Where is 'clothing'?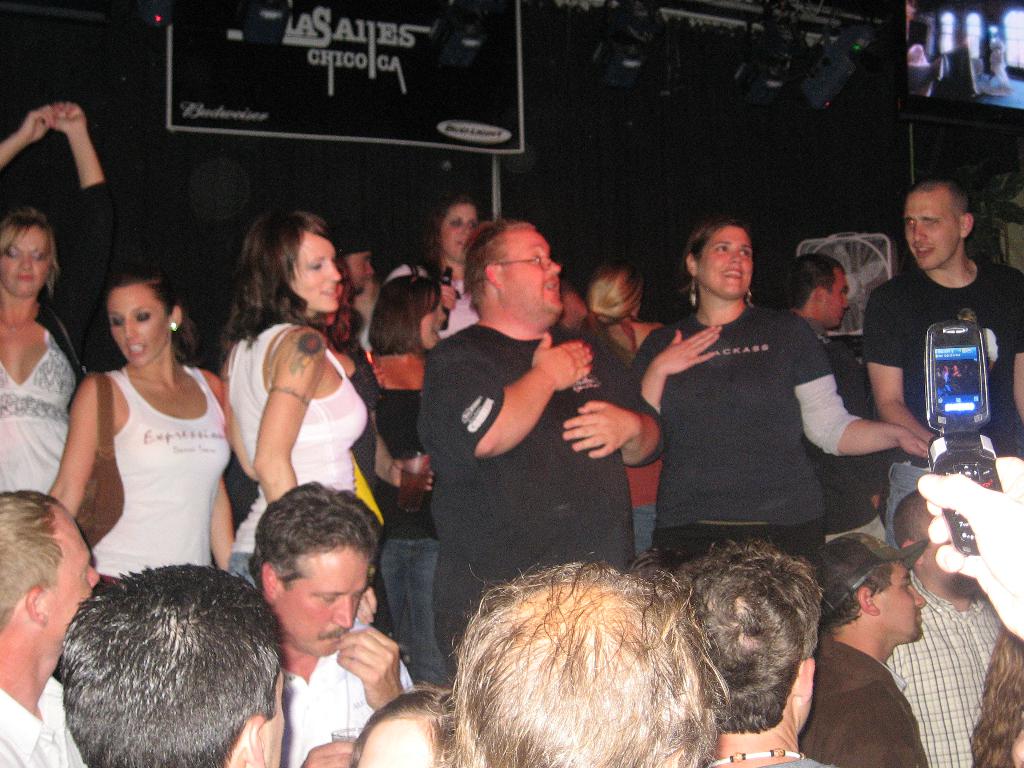
pyautogui.locateOnScreen(877, 565, 1013, 767).
